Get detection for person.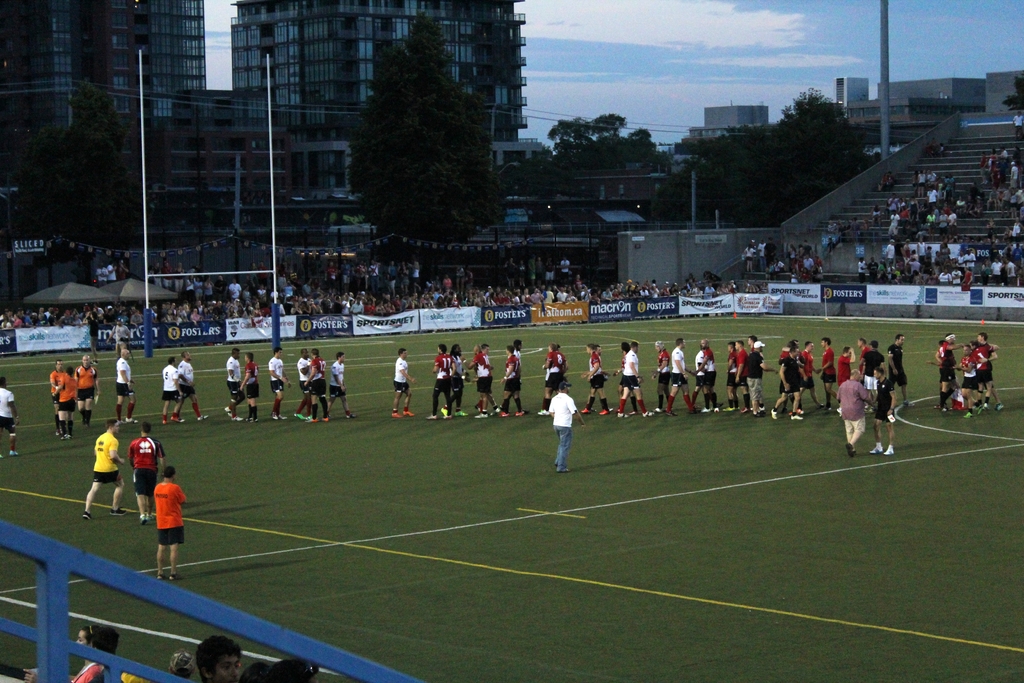
Detection: BBox(500, 343, 524, 422).
